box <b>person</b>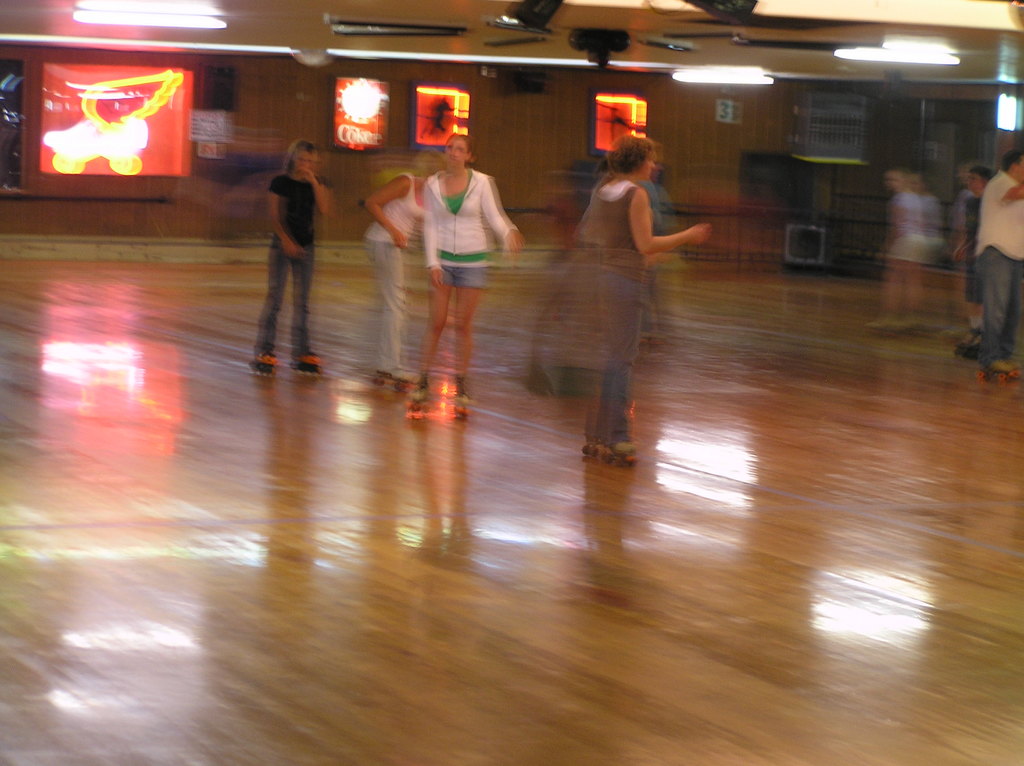
(400, 130, 522, 421)
